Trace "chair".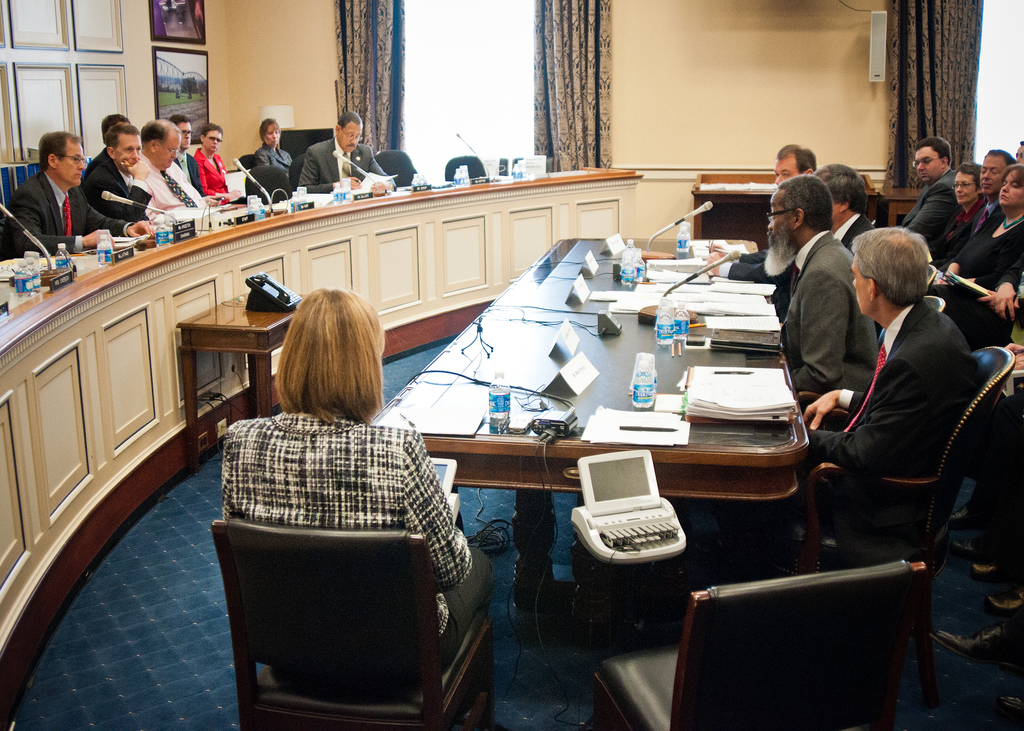
Traced to 788, 293, 947, 434.
